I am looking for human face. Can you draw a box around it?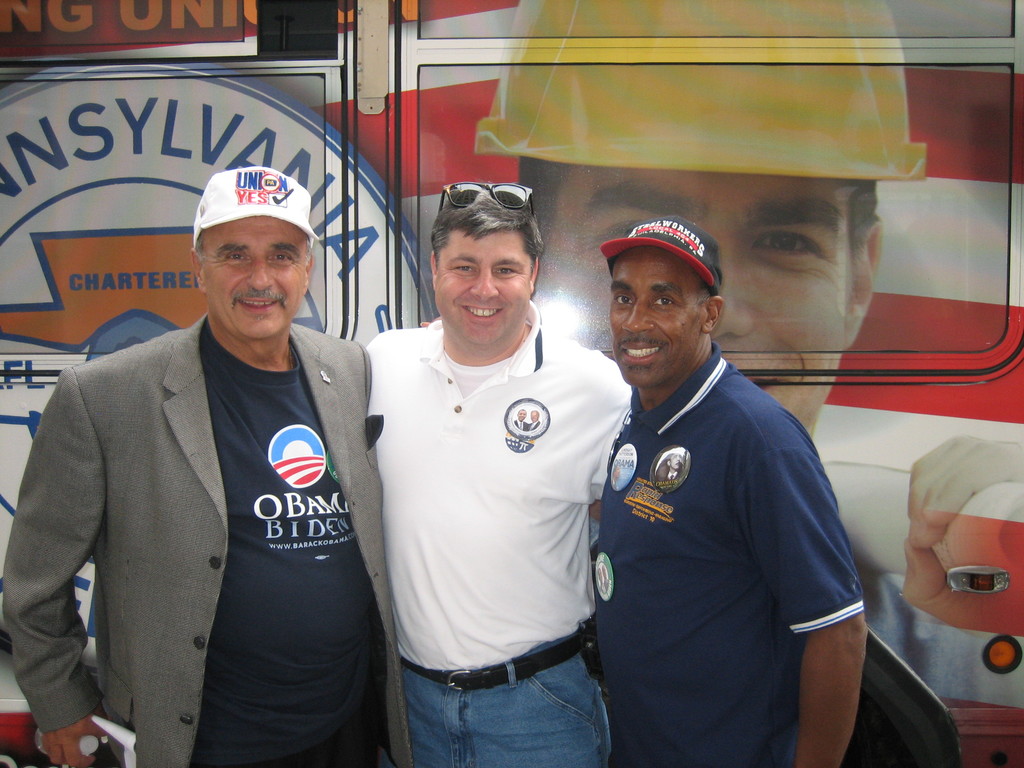
Sure, the bounding box is <region>200, 209, 312, 339</region>.
